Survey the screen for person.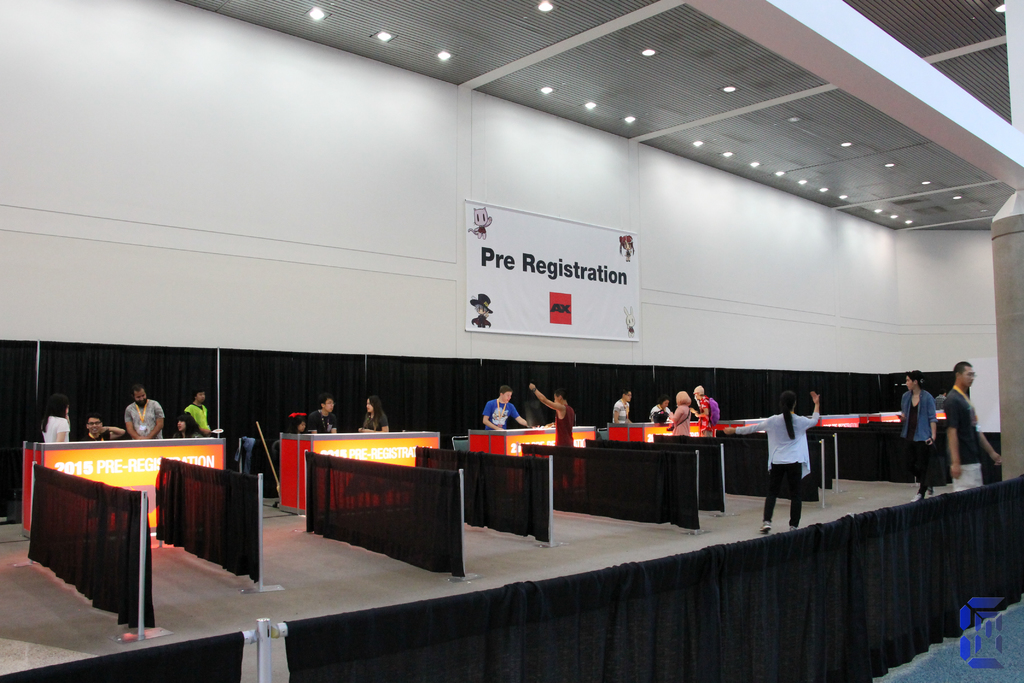
Survey found: 692, 383, 710, 438.
